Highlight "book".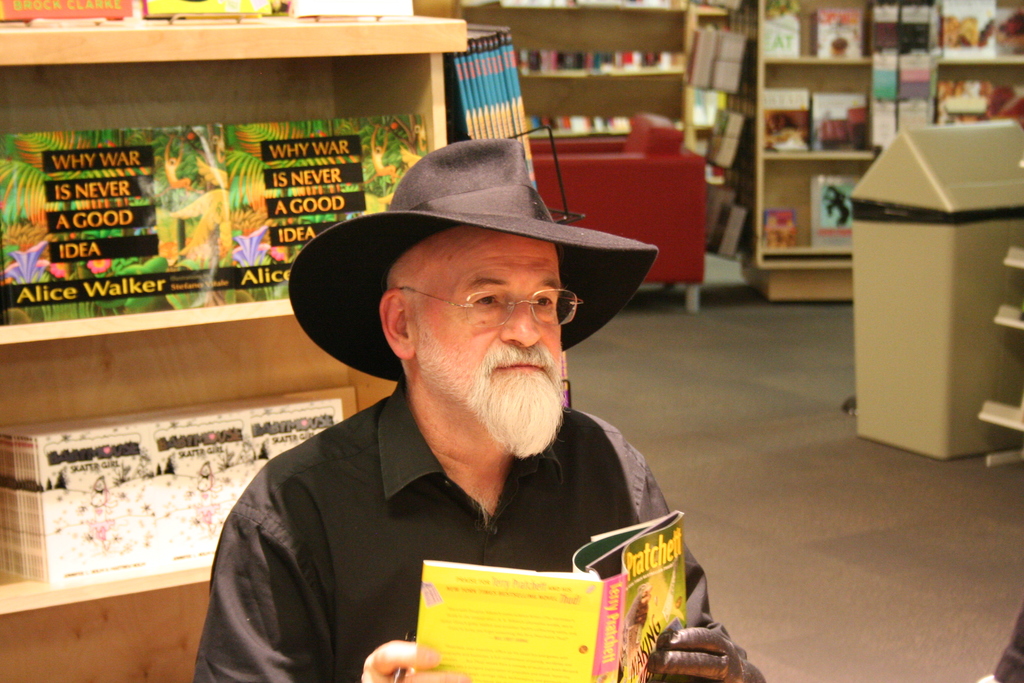
Highlighted region: box(230, 119, 419, 299).
